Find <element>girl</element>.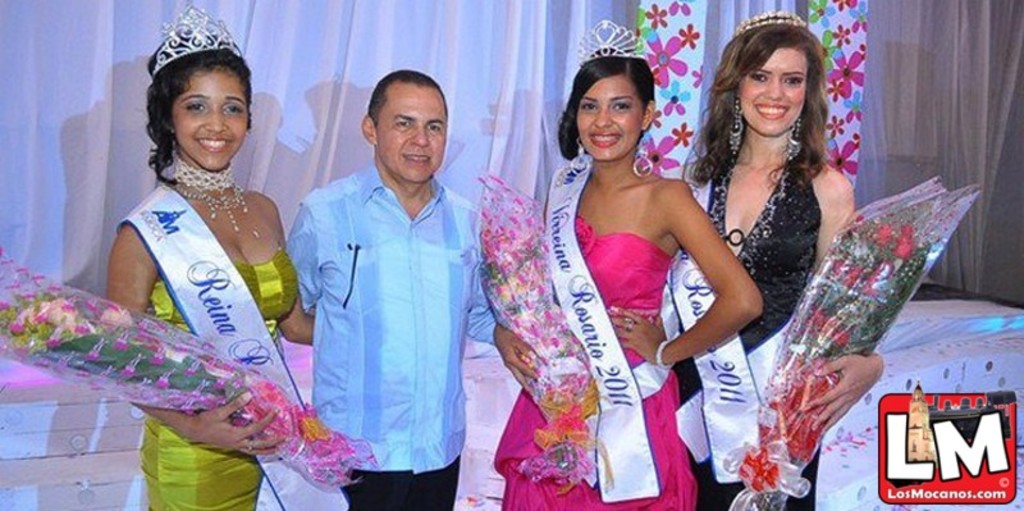
493,47,758,510.
